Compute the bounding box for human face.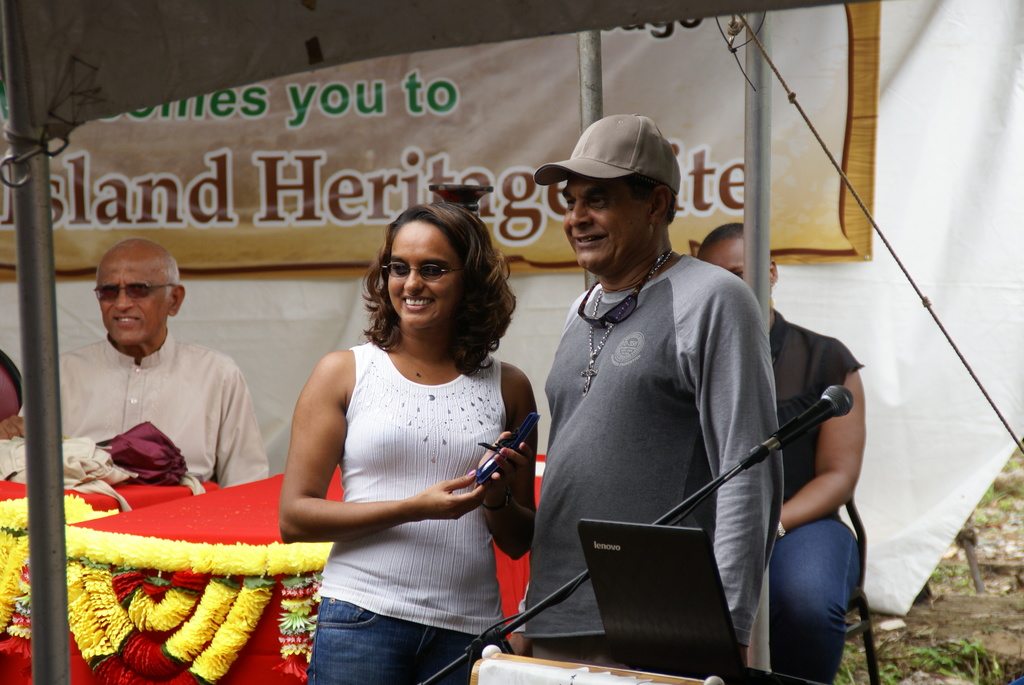
(385,219,460,329).
